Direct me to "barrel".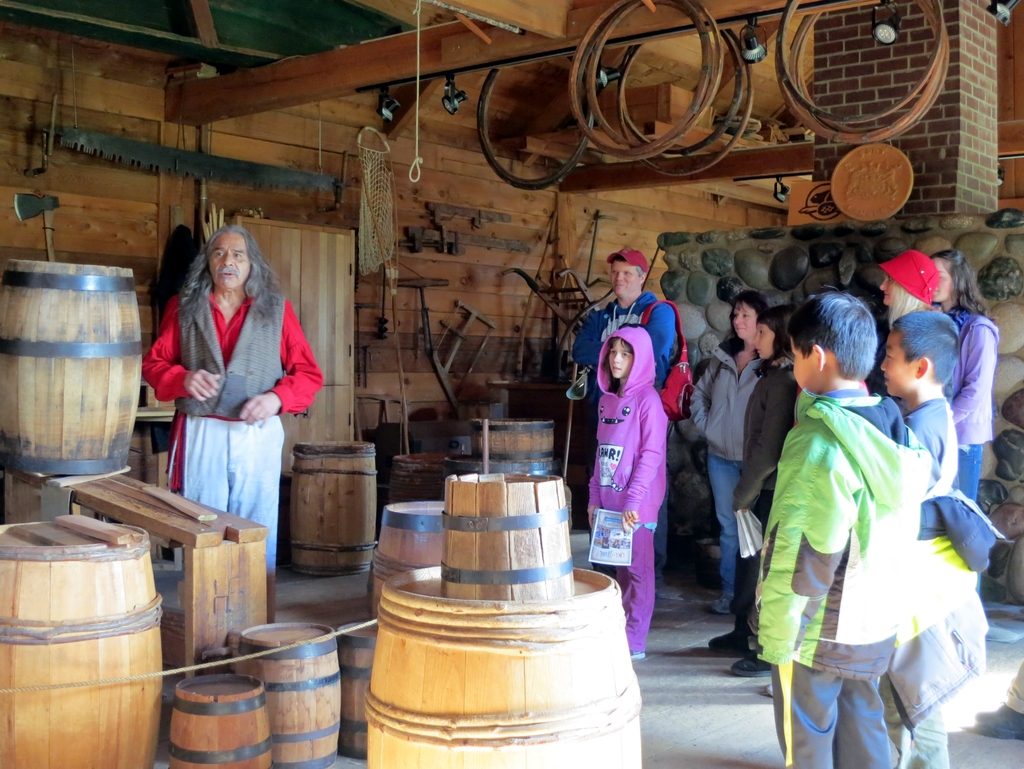
Direction: region(466, 412, 561, 469).
